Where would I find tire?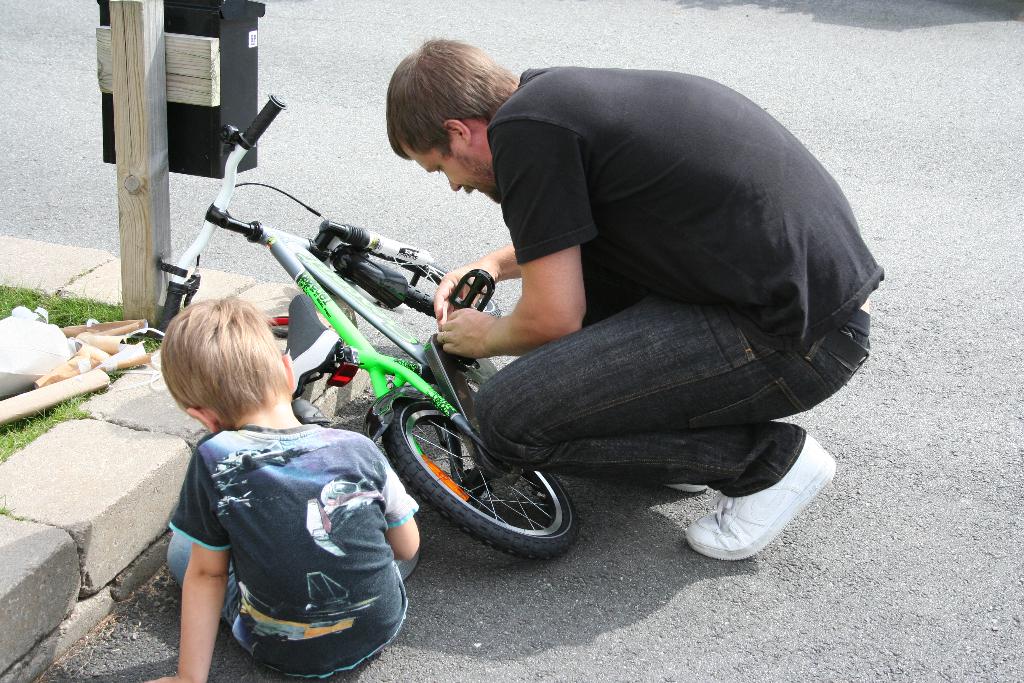
At 319, 242, 499, 320.
